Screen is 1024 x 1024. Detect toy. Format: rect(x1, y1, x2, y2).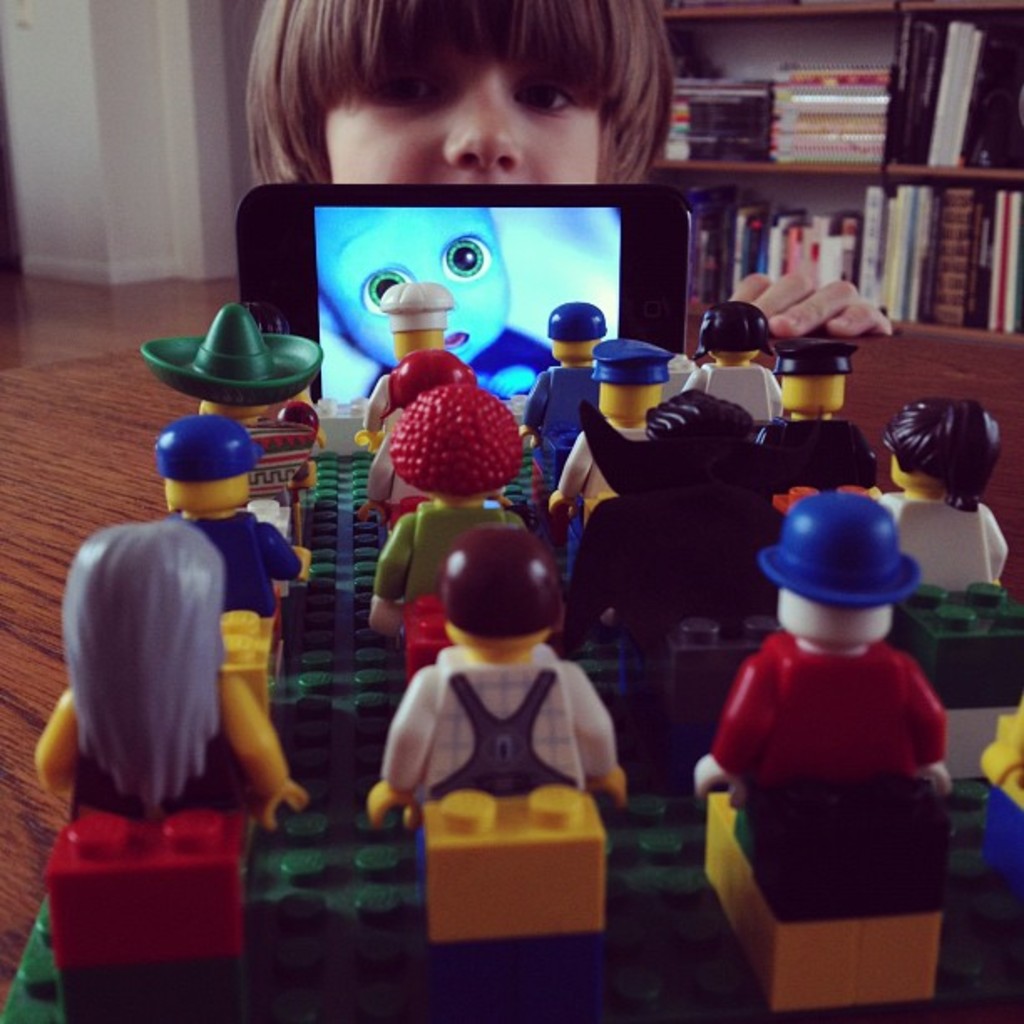
rect(355, 281, 458, 415).
